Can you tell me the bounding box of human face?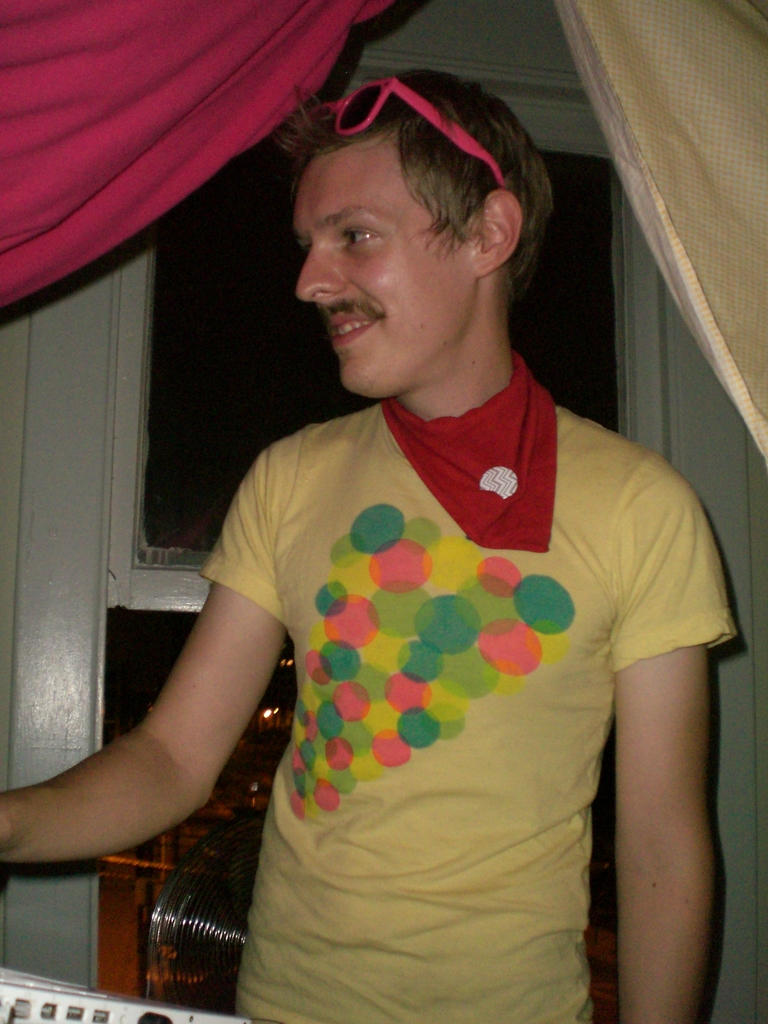
select_region(296, 134, 471, 390).
